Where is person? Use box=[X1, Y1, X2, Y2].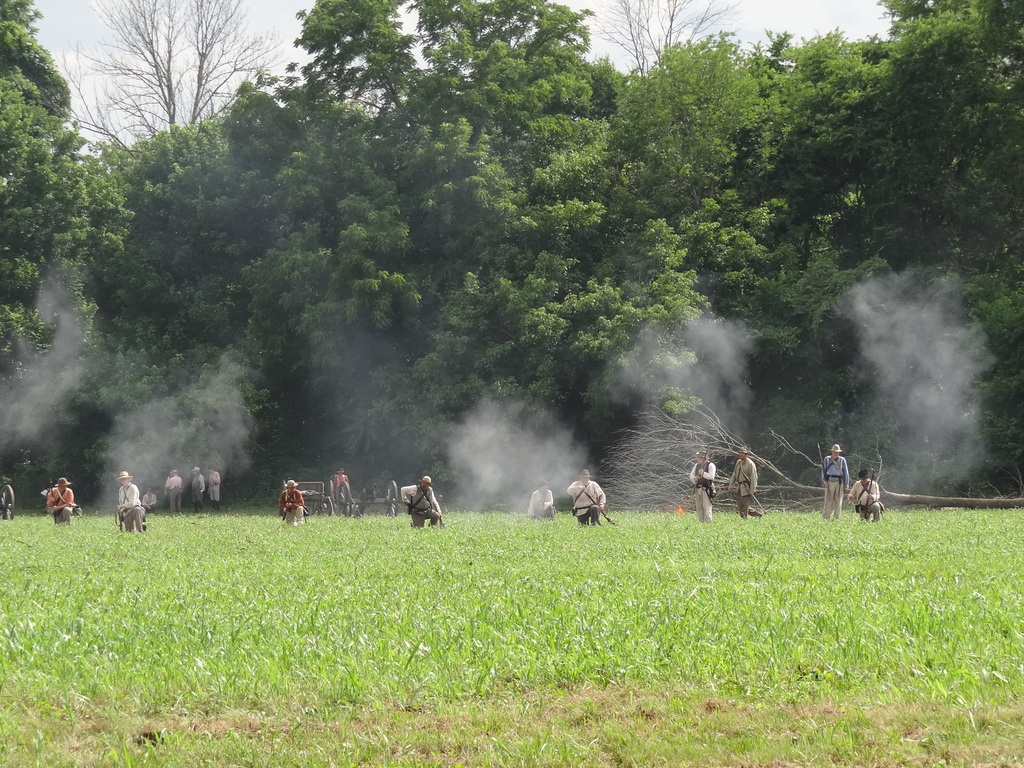
box=[119, 470, 141, 535].
